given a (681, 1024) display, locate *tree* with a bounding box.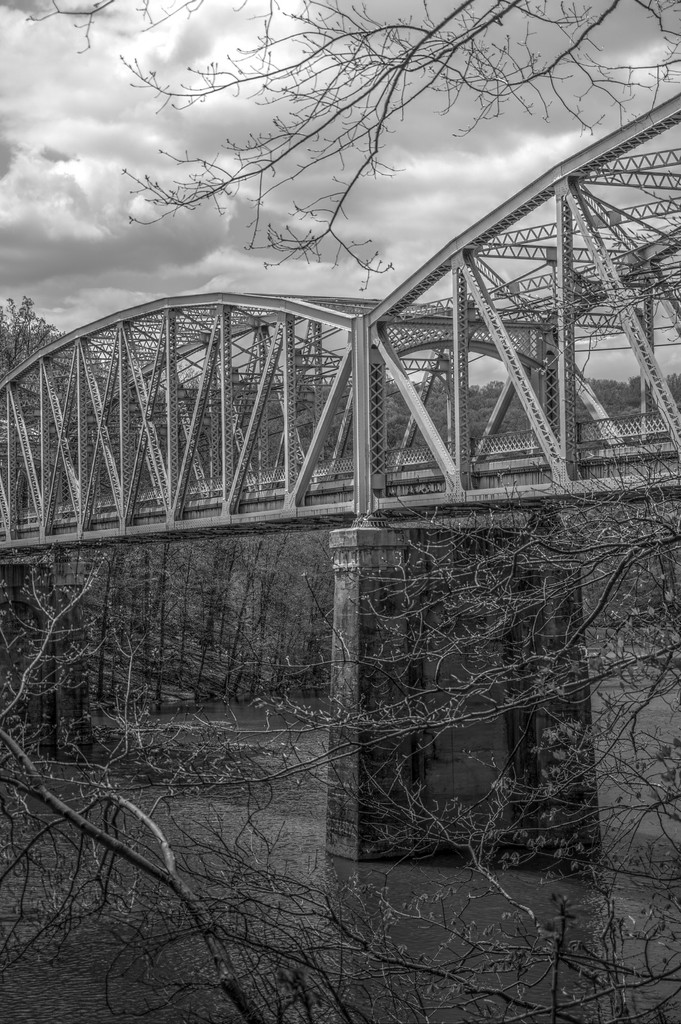
Located: bbox(27, 0, 680, 294).
